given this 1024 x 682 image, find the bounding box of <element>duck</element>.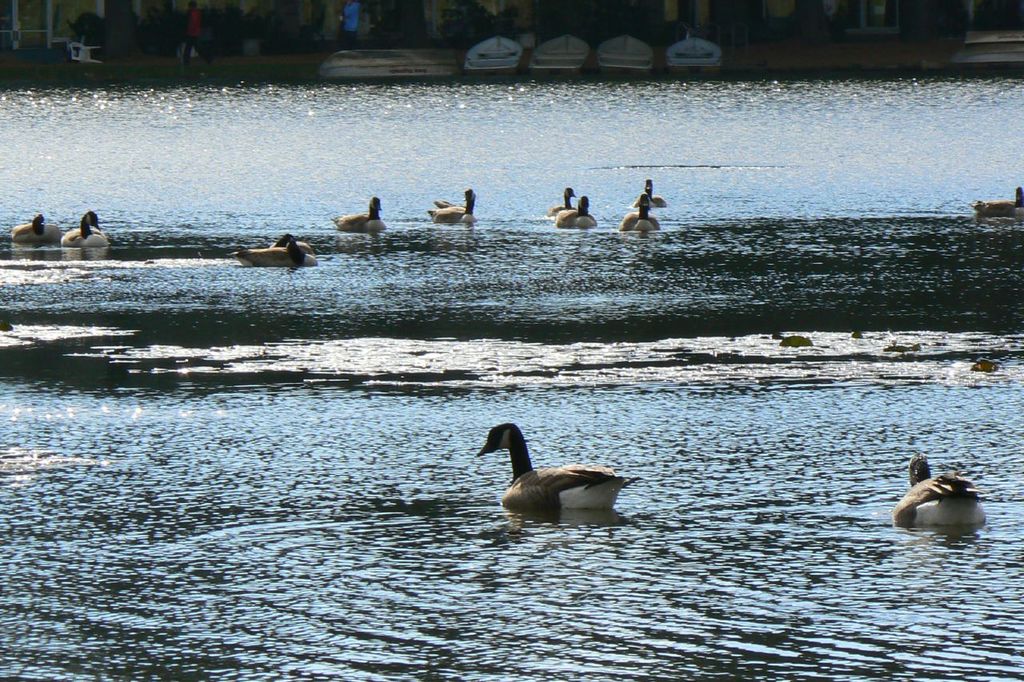
552/195/598/229.
